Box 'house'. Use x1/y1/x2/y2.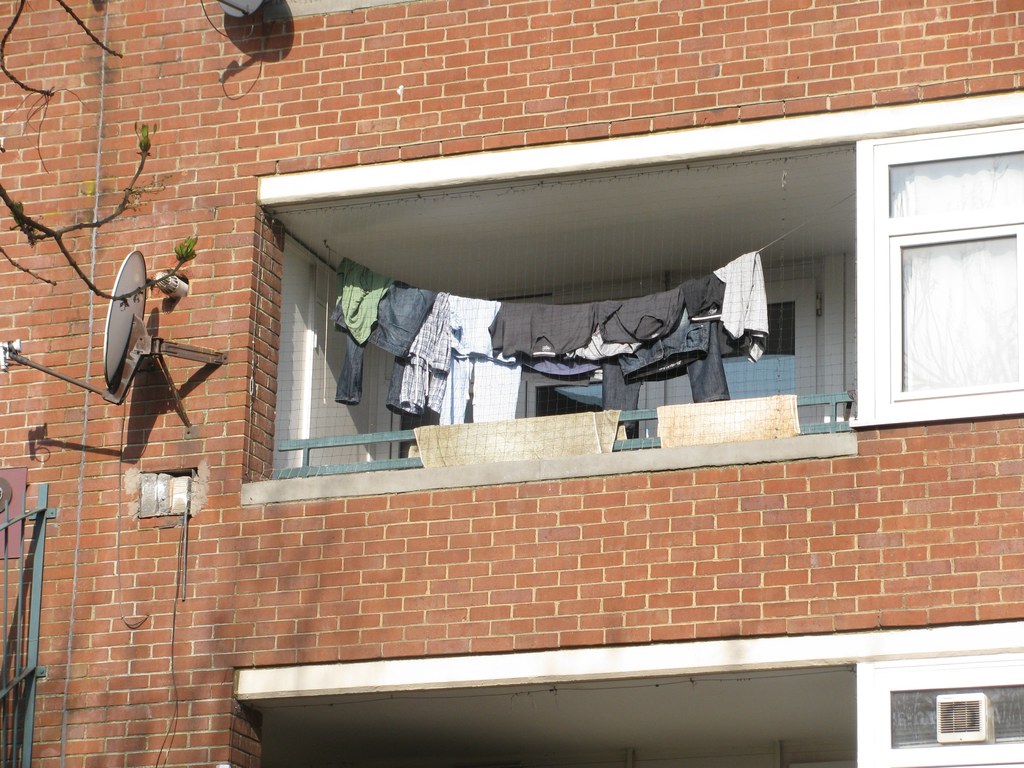
0/0/1023/767.
